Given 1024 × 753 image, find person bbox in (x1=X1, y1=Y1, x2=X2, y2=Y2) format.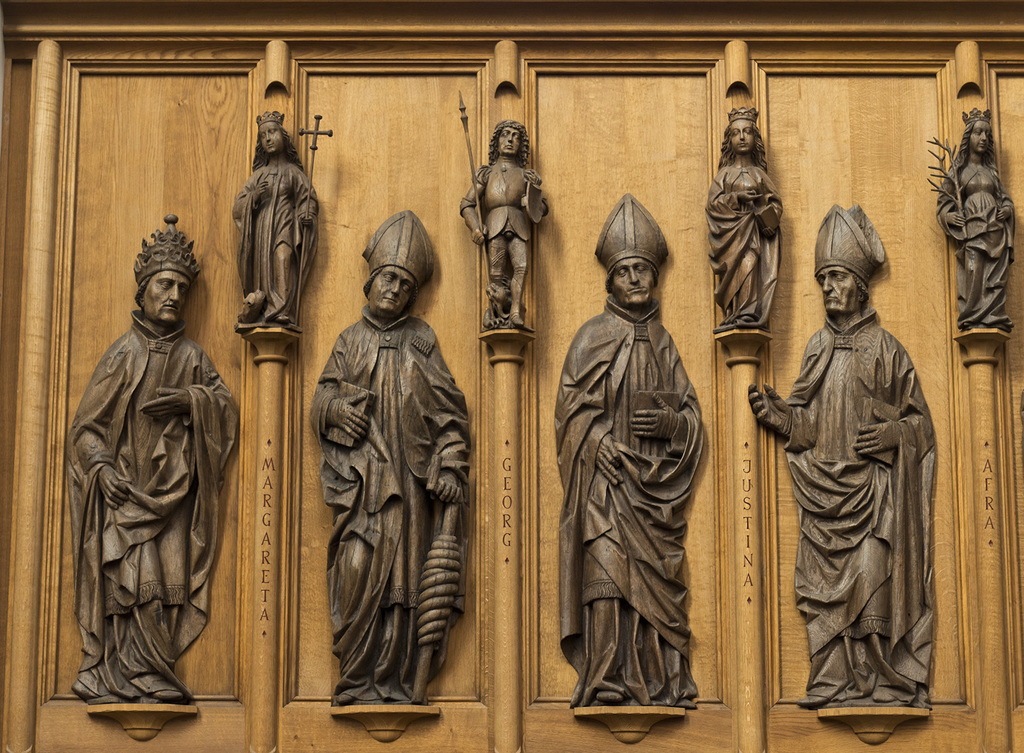
(x1=705, y1=111, x2=783, y2=334).
